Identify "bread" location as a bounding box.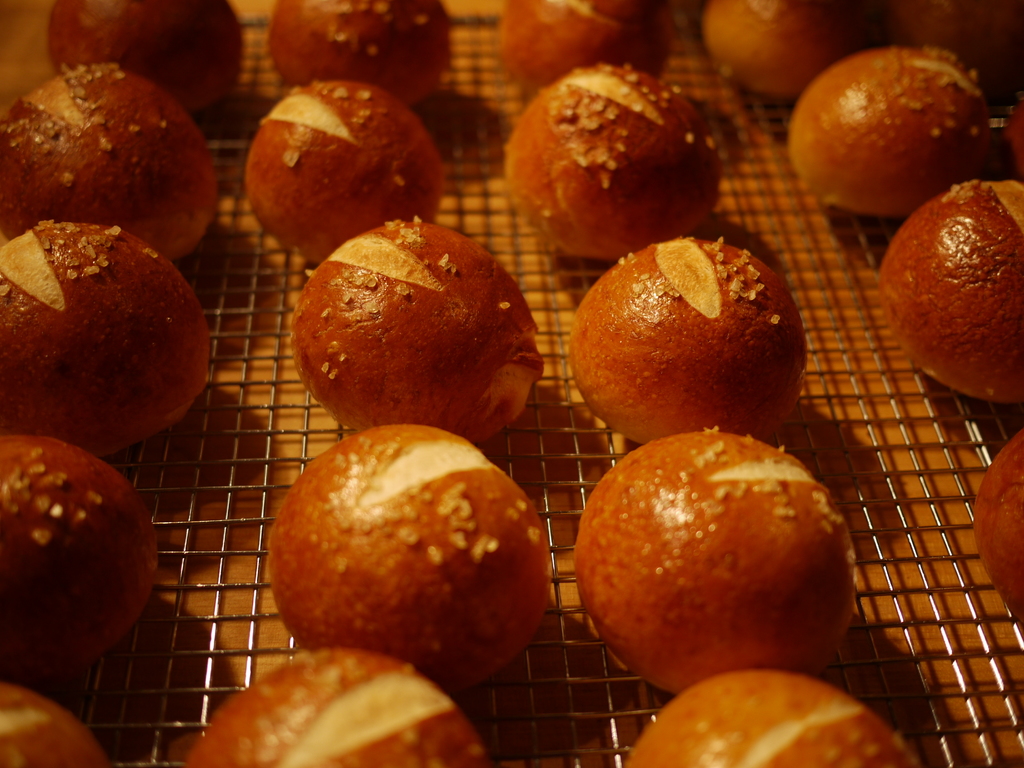
detection(578, 219, 801, 445).
